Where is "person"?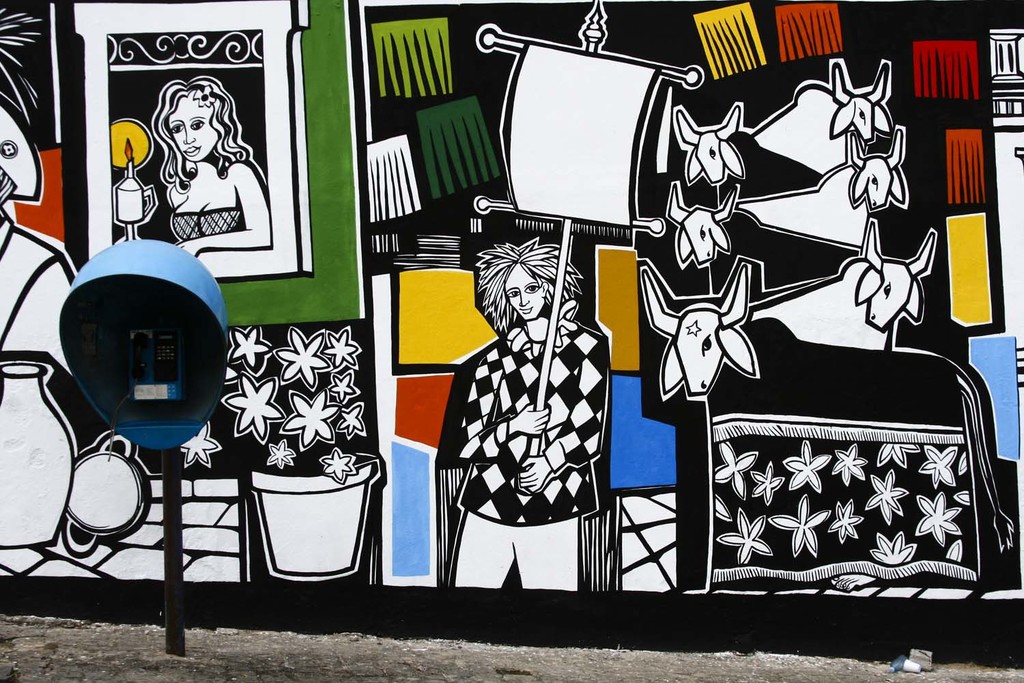
left=147, top=73, right=276, bottom=257.
